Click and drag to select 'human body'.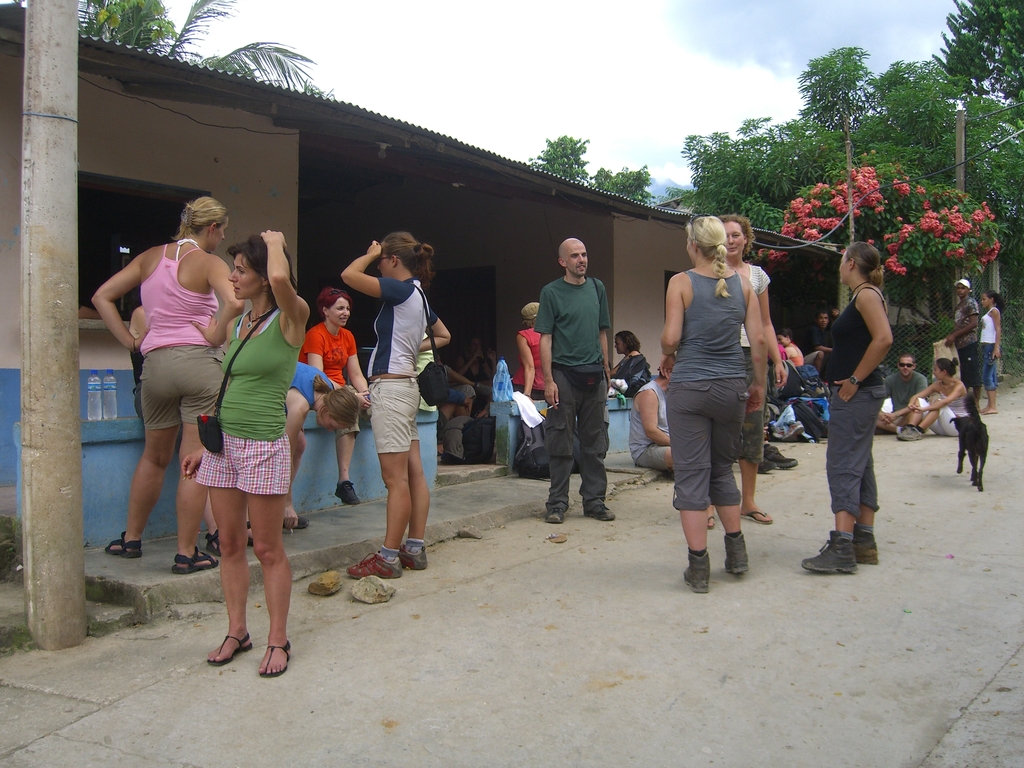
Selection: (x1=628, y1=378, x2=673, y2=472).
